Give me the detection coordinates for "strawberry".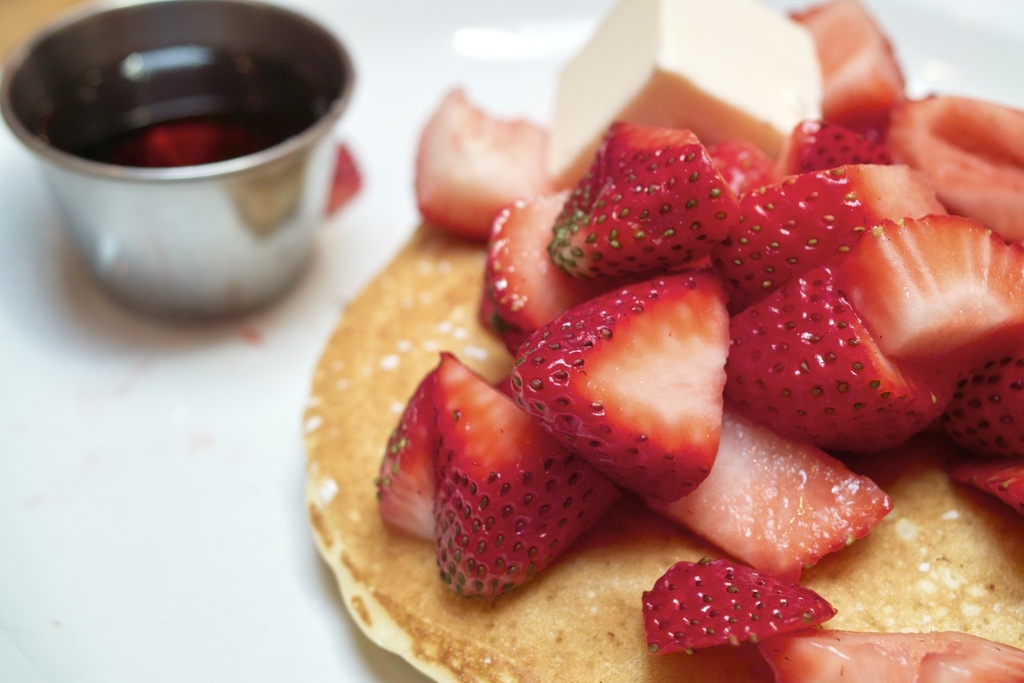
select_region(881, 86, 1023, 244).
